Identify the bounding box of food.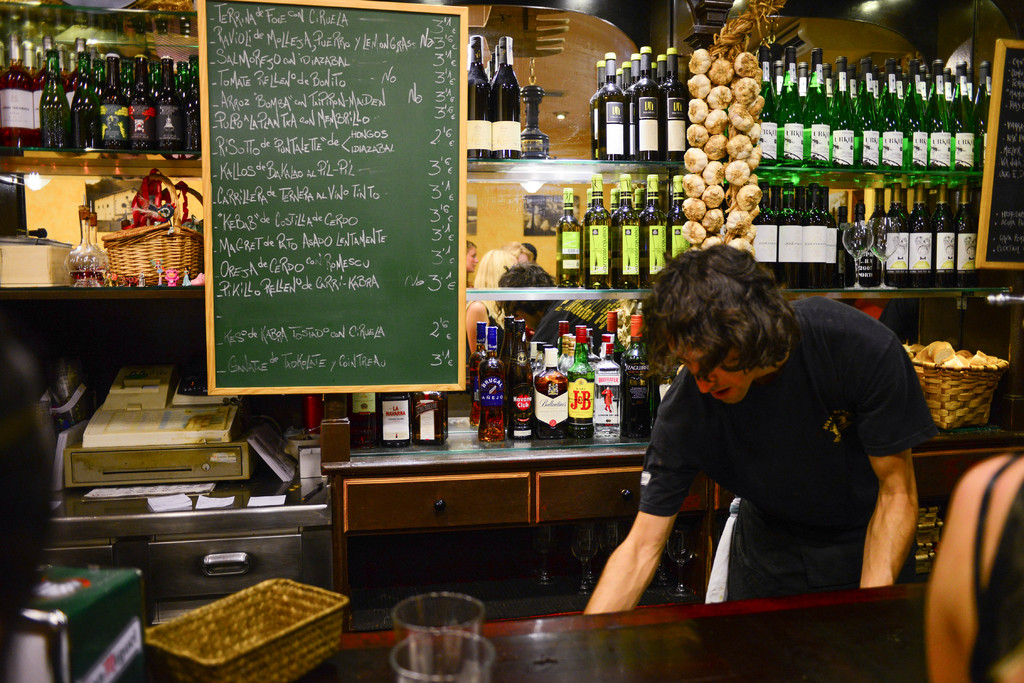
(left=706, top=84, right=732, bottom=111).
